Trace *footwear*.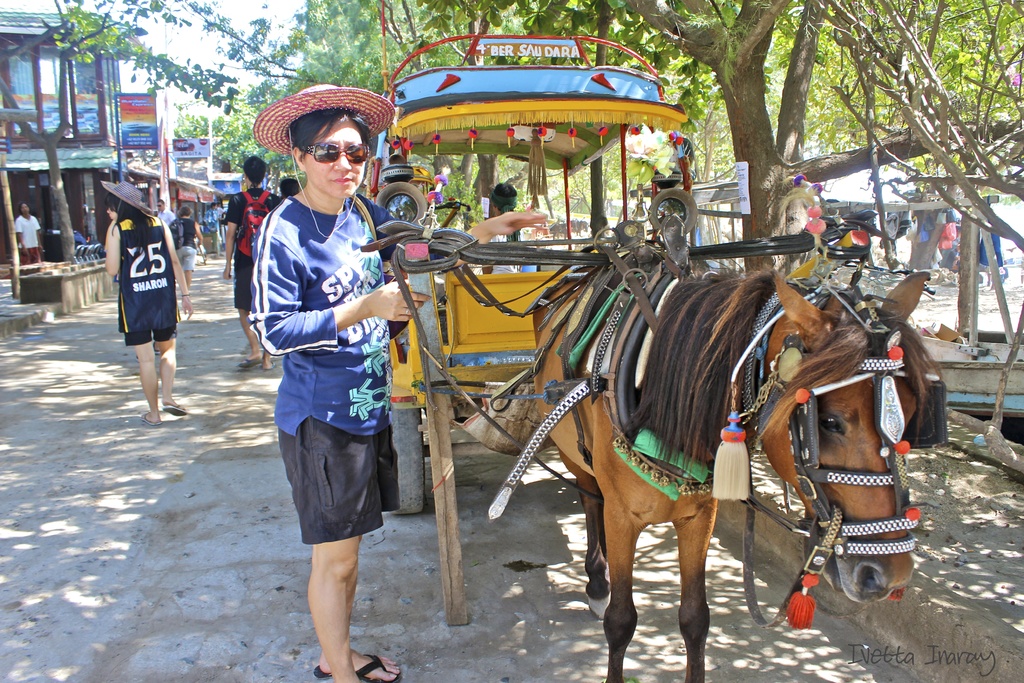
Traced to region(159, 395, 189, 419).
